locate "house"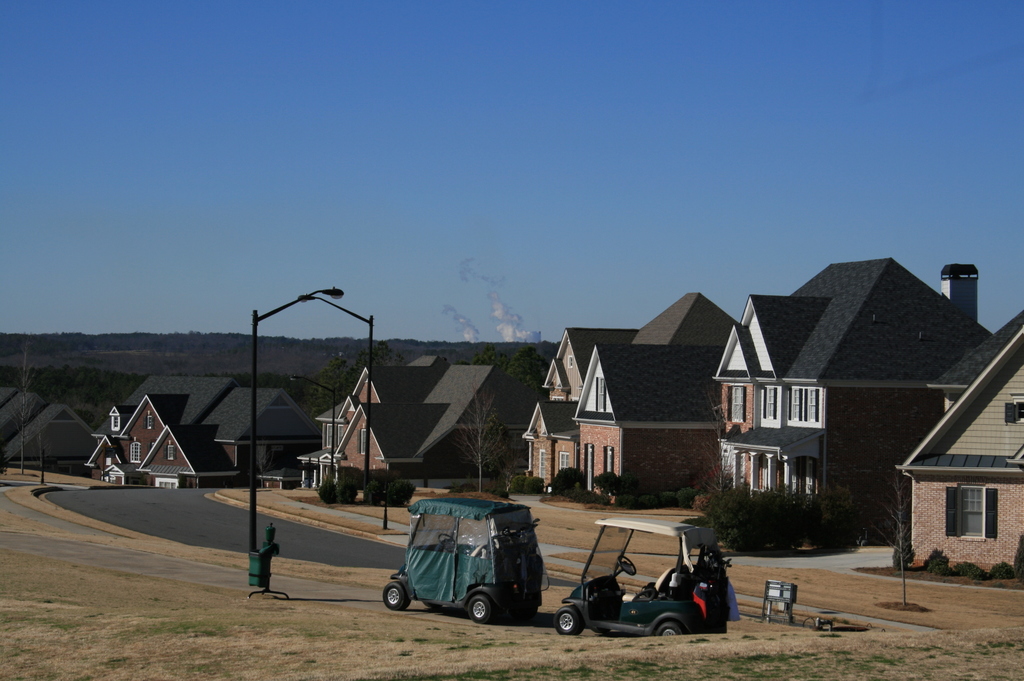
514:282:749:498
